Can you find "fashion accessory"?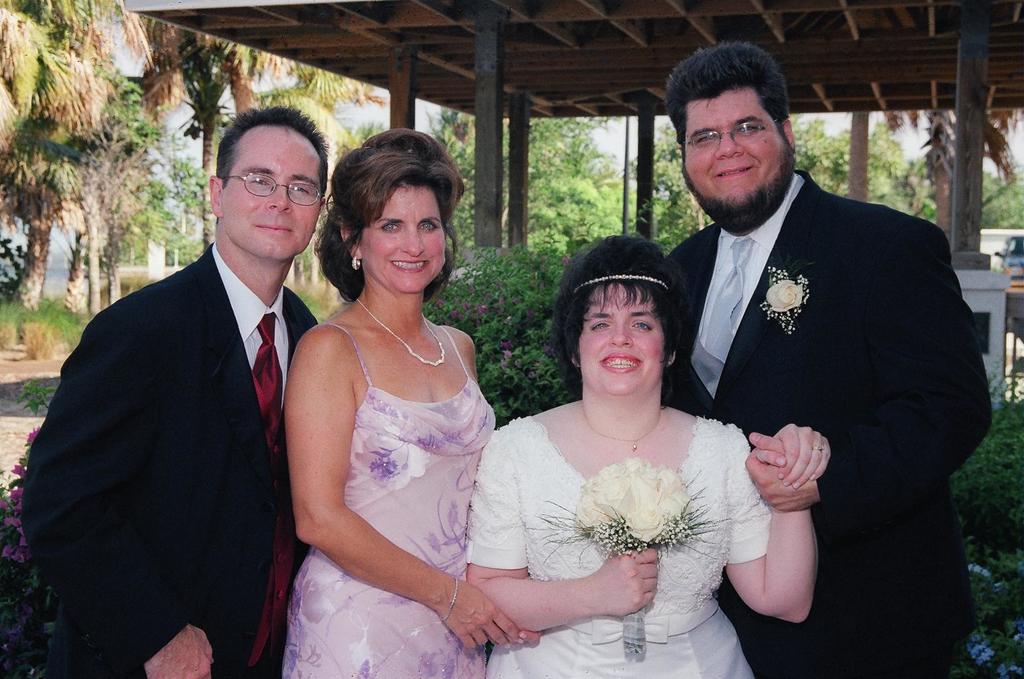
Yes, bounding box: <box>570,270,674,294</box>.
